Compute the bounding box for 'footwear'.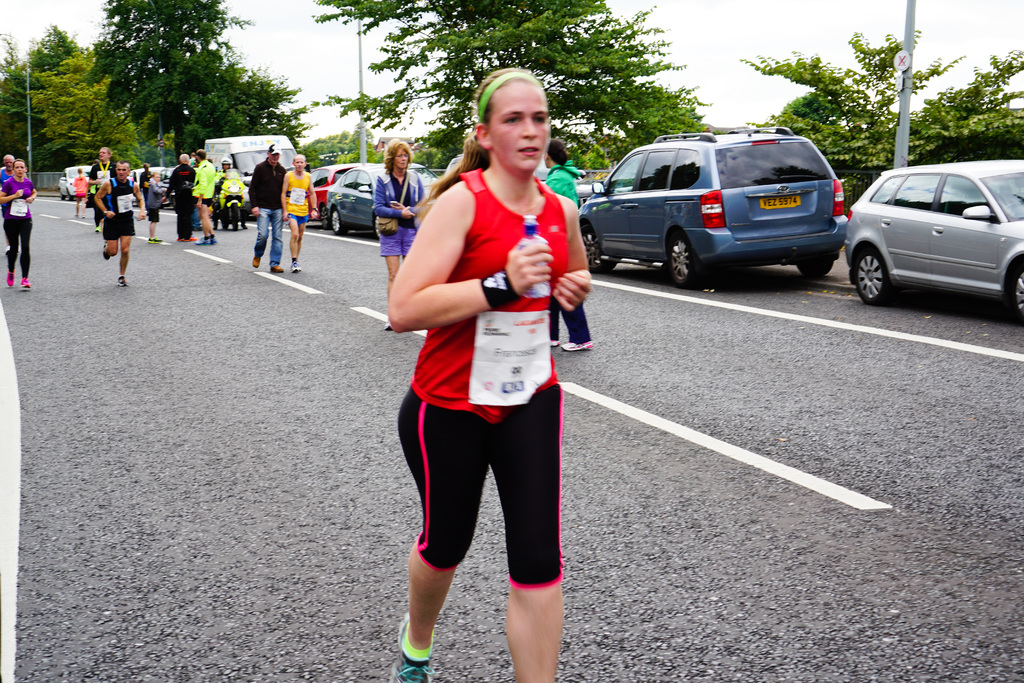
locate(383, 612, 435, 682).
